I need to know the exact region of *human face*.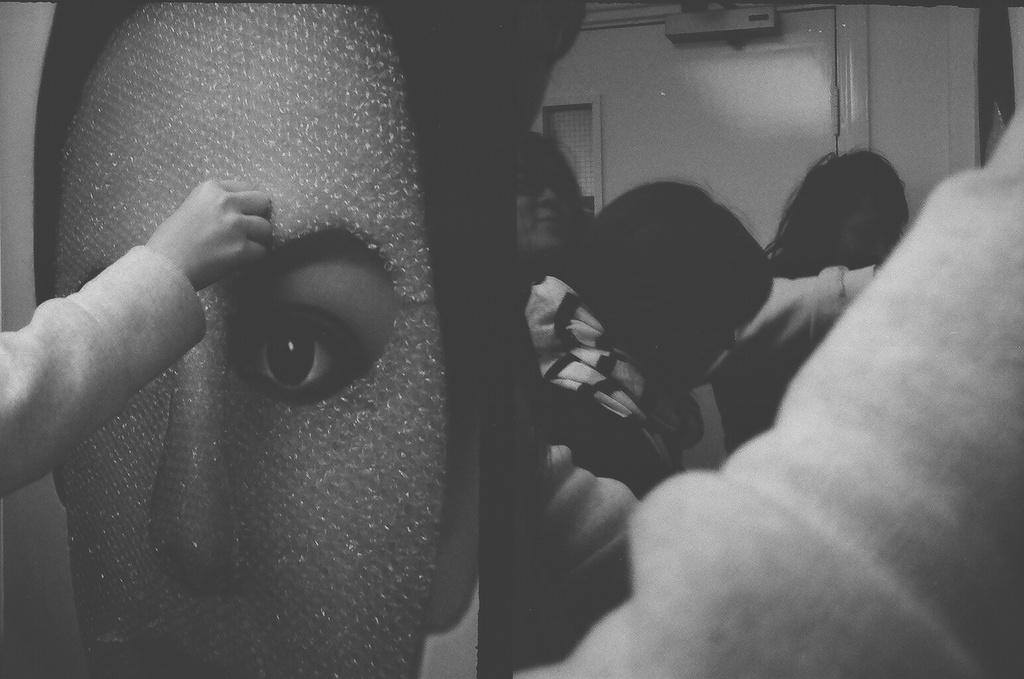
Region: l=667, t=318, r=733, b=391.
